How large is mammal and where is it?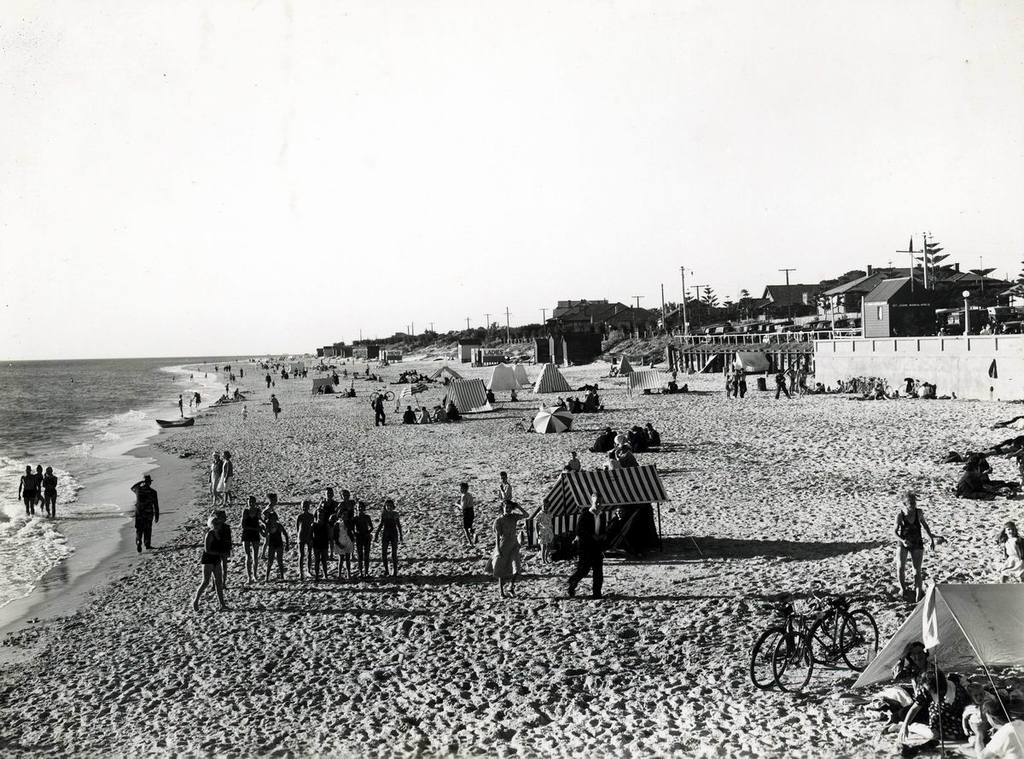
Bounding box: BBox(340, 492, 353, 512).
